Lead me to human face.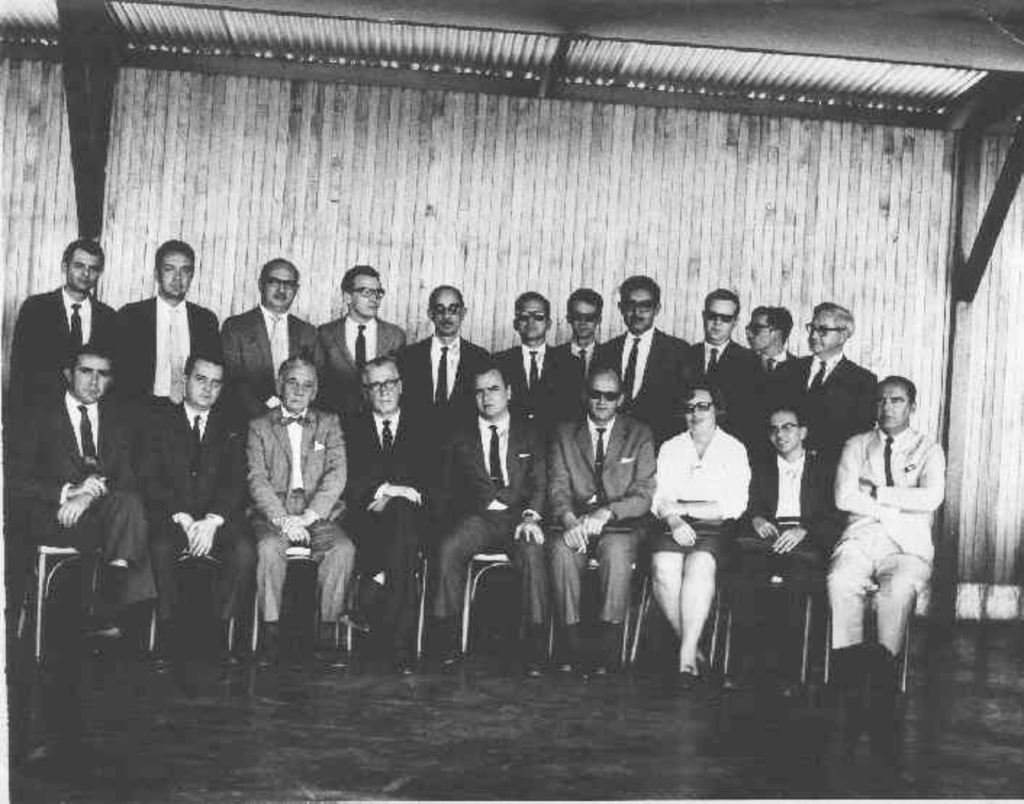
Lead to 471/367/509/421.
